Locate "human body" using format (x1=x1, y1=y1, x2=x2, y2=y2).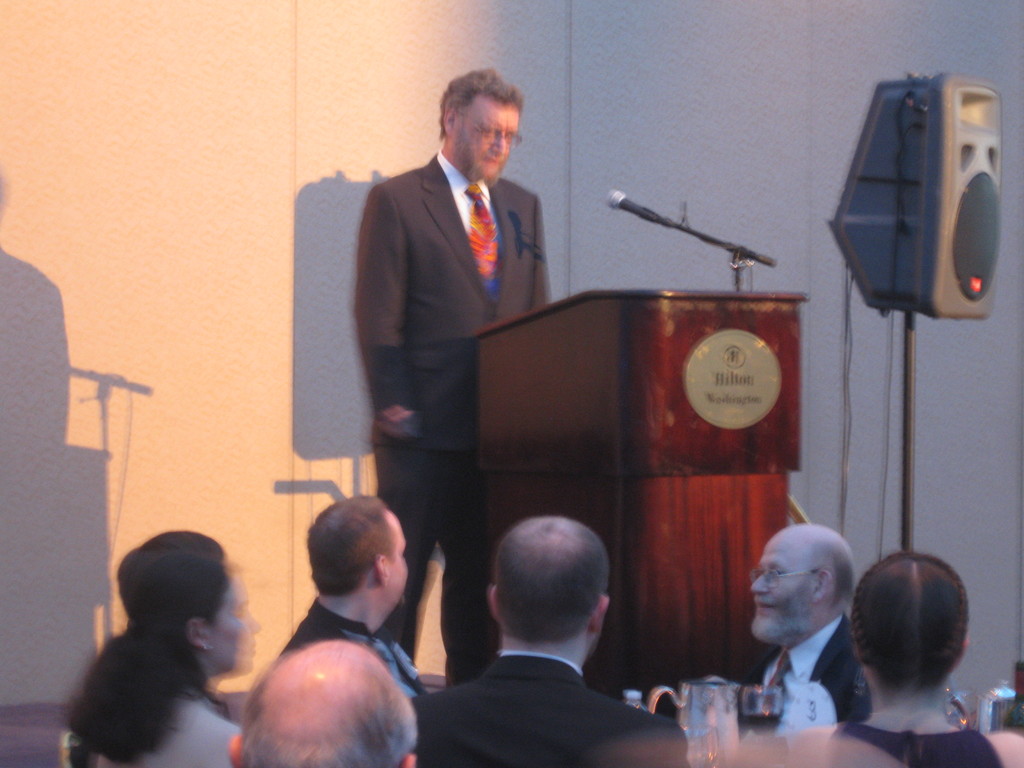
(x1=755, y1=605, x2=871, y2=744).
